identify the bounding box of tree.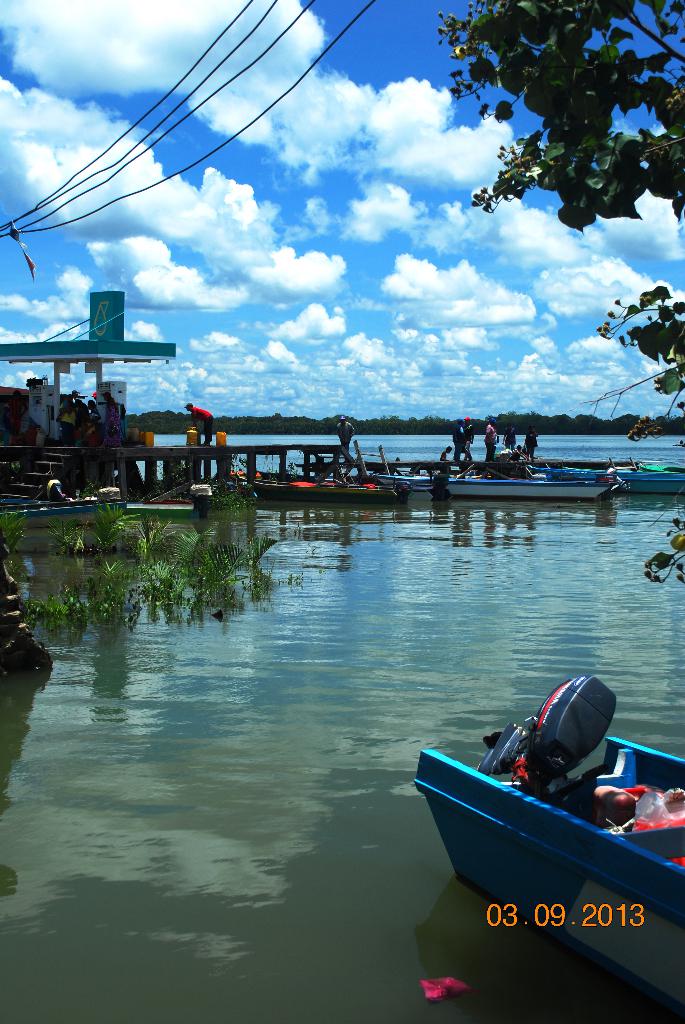
bbox(425, 0, 684, 575).
